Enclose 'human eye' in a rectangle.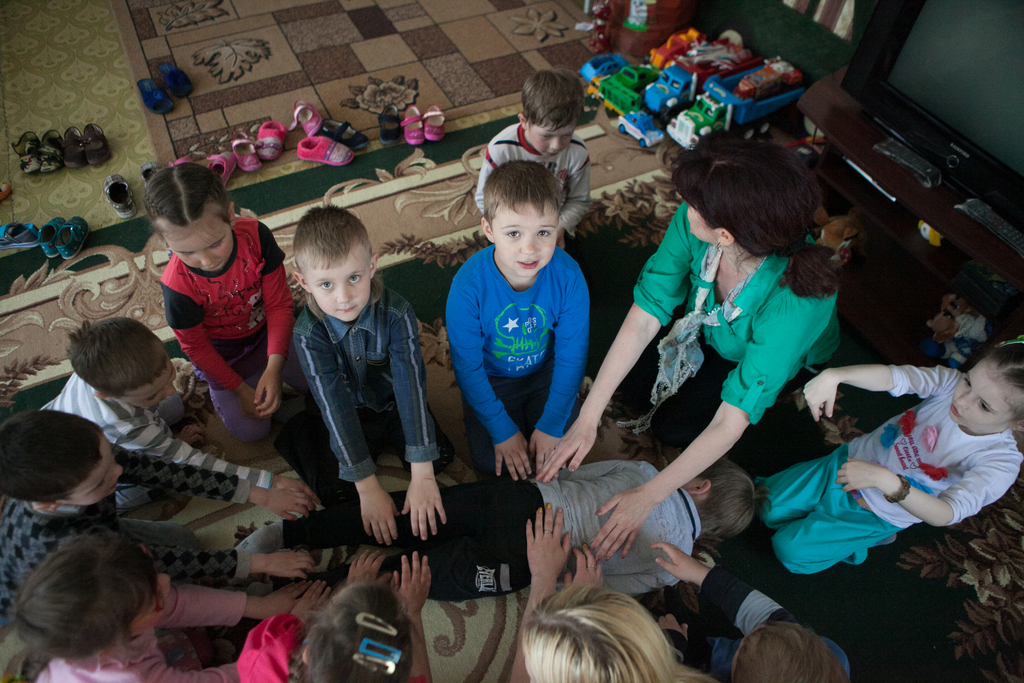
Rect(348, 273, 362, 284).
